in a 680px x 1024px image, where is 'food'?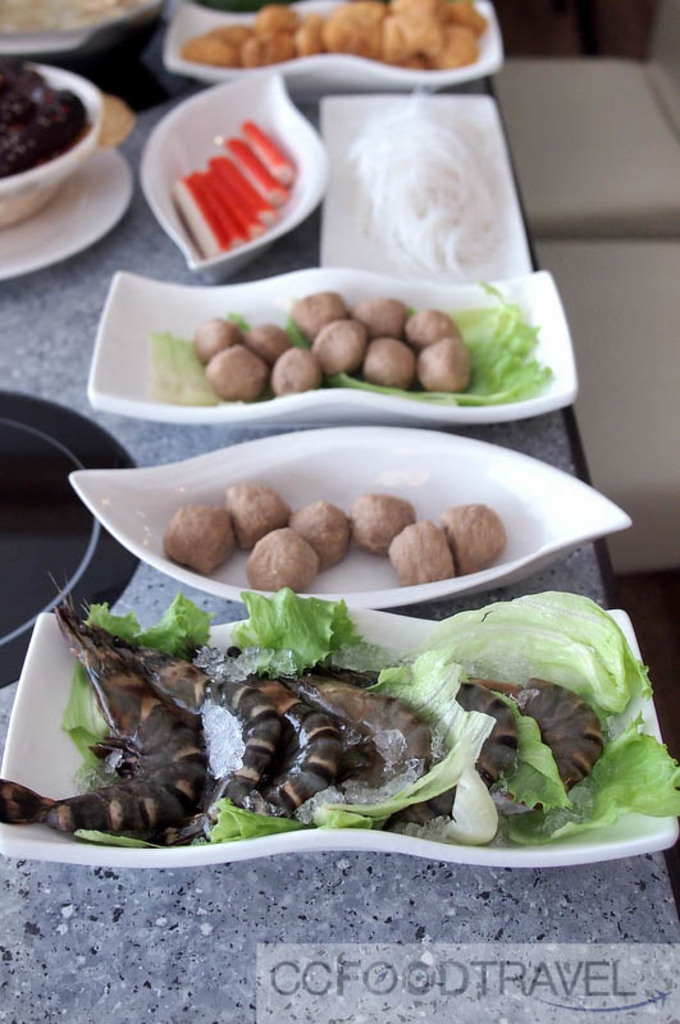
[x1=242, y1=320, x2=289, y2=365].
